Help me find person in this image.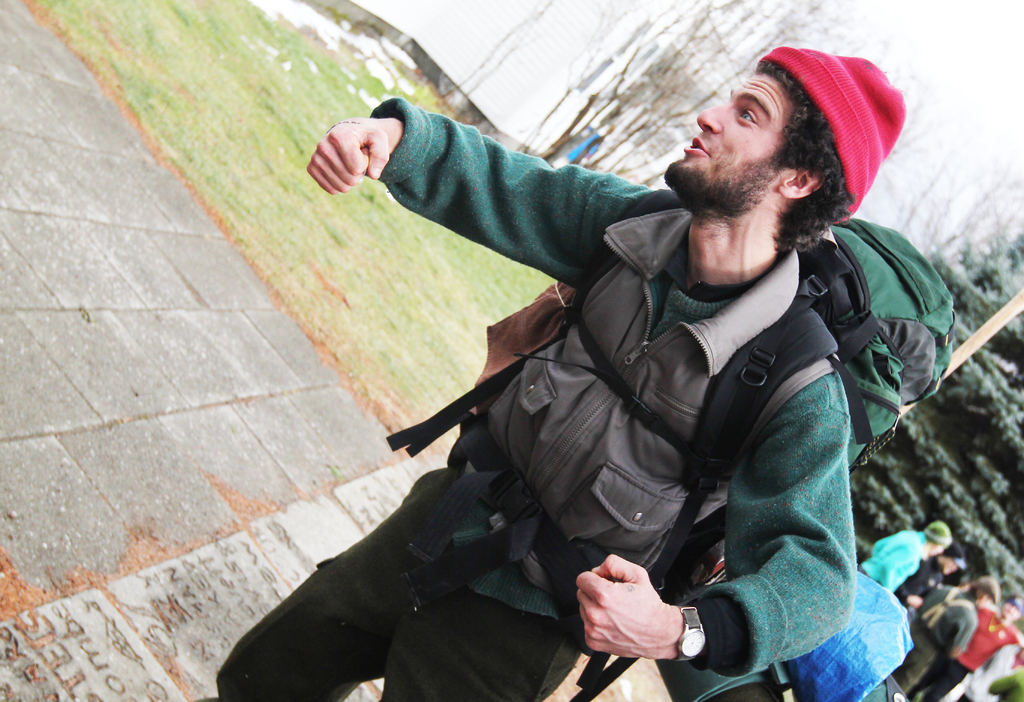
Found it: region(212, 40, 908, 701).
